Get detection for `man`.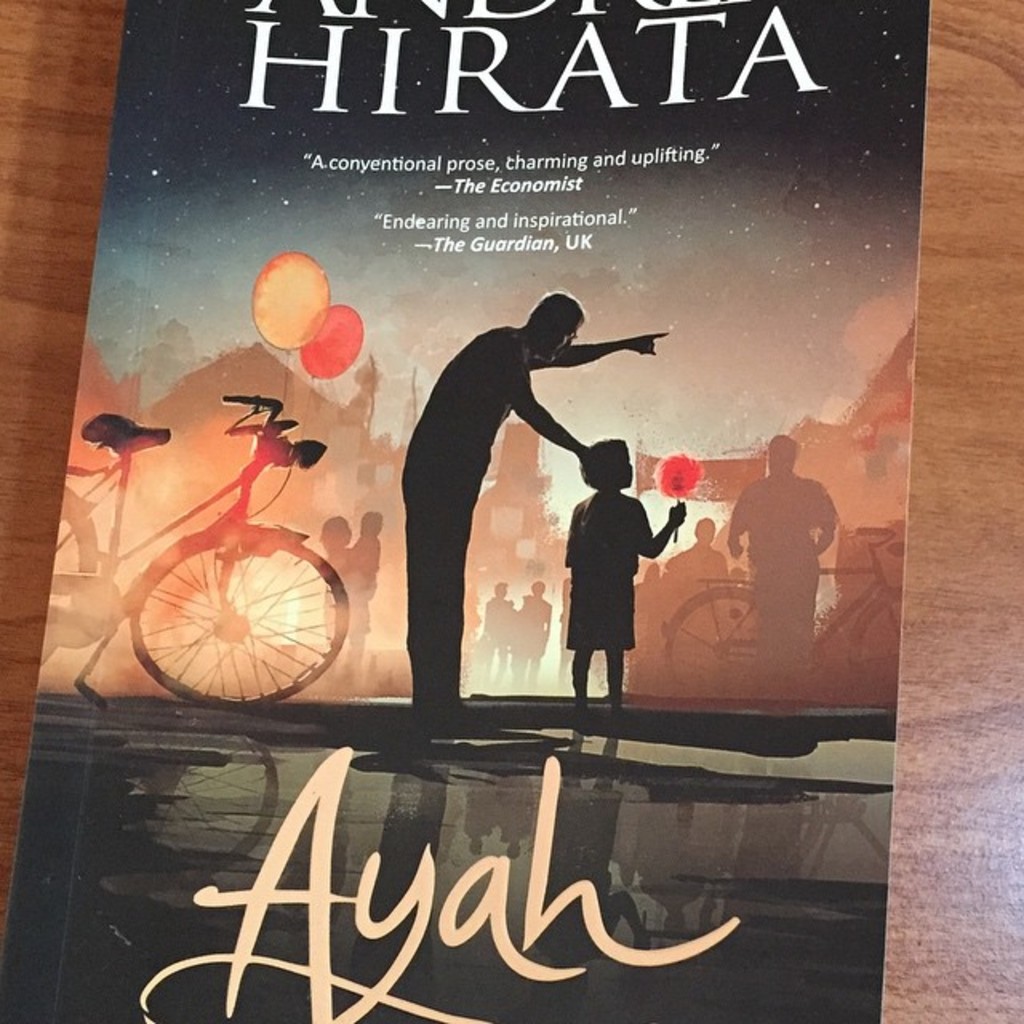
Detection: {"x1": 670, "y1": 512, "x2": 730, "y2": 578}.
